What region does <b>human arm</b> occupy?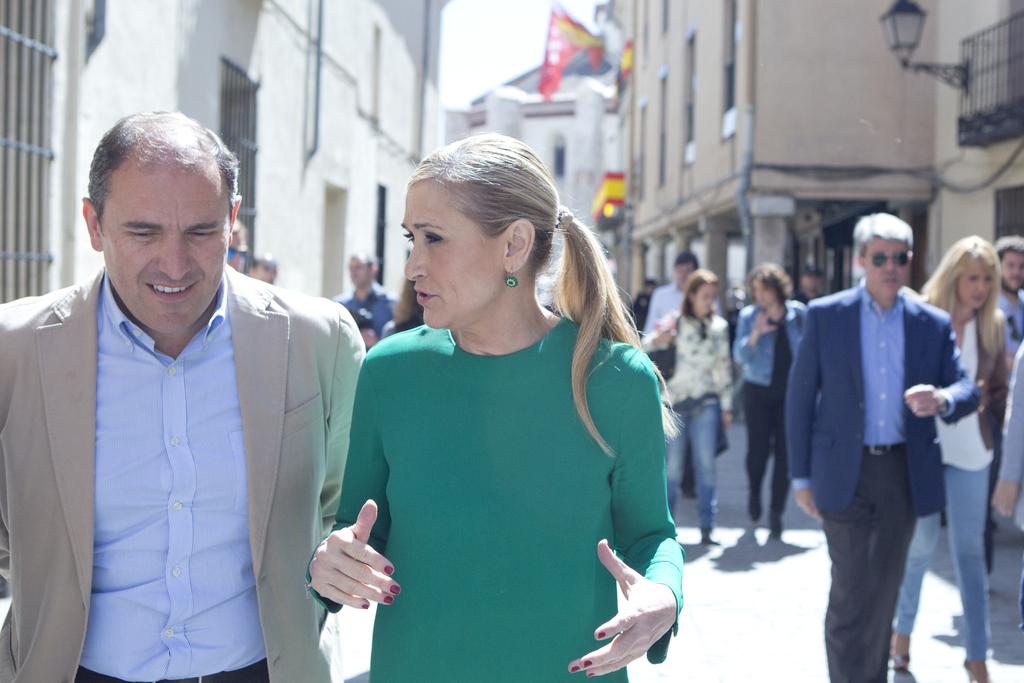
[981, 338, 1023, 520].
